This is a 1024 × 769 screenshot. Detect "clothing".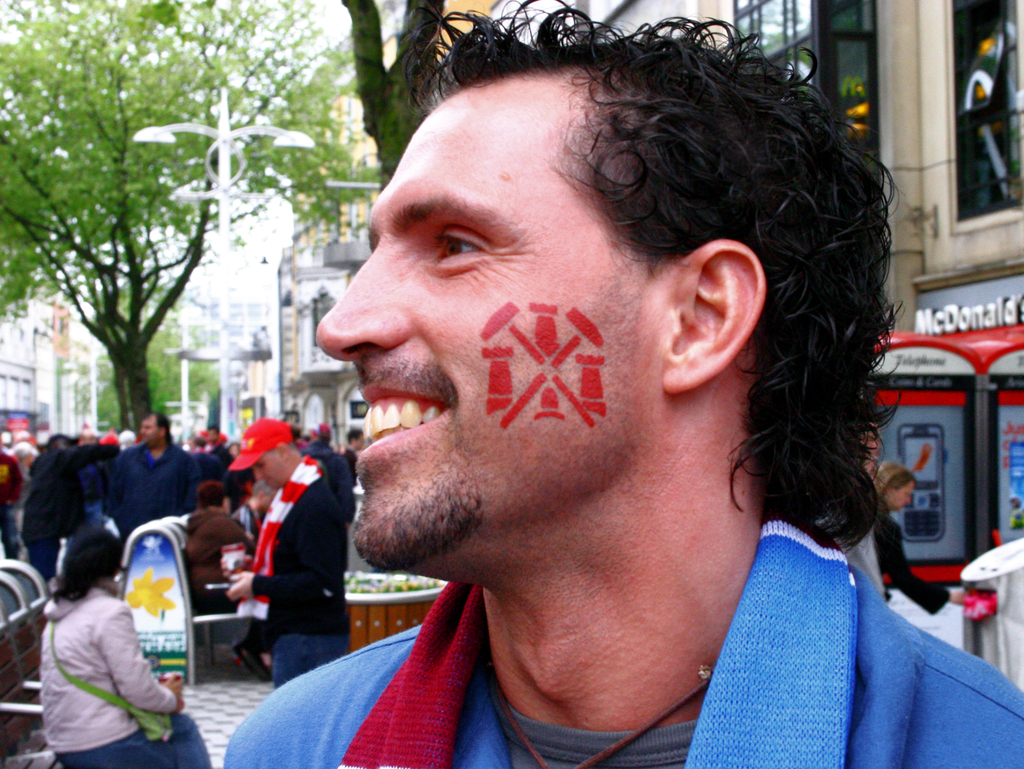
[left=224, top=509, right=1021, bottom=767].
